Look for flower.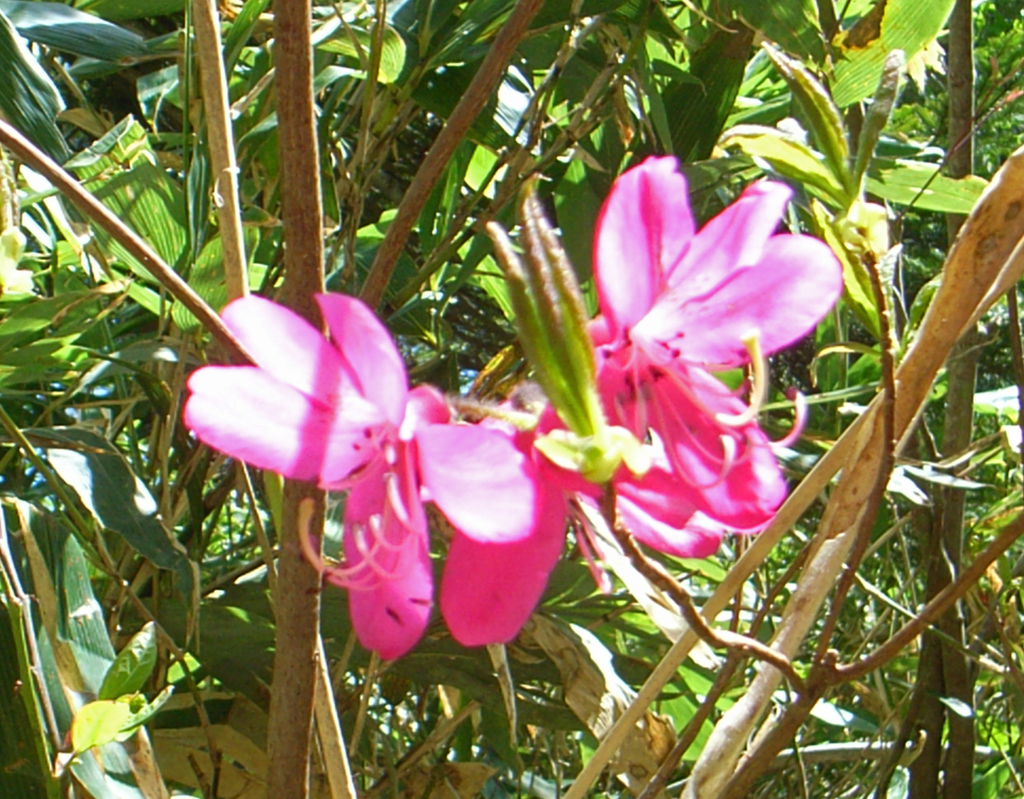
Found: box(170, 266, 577, 641).
